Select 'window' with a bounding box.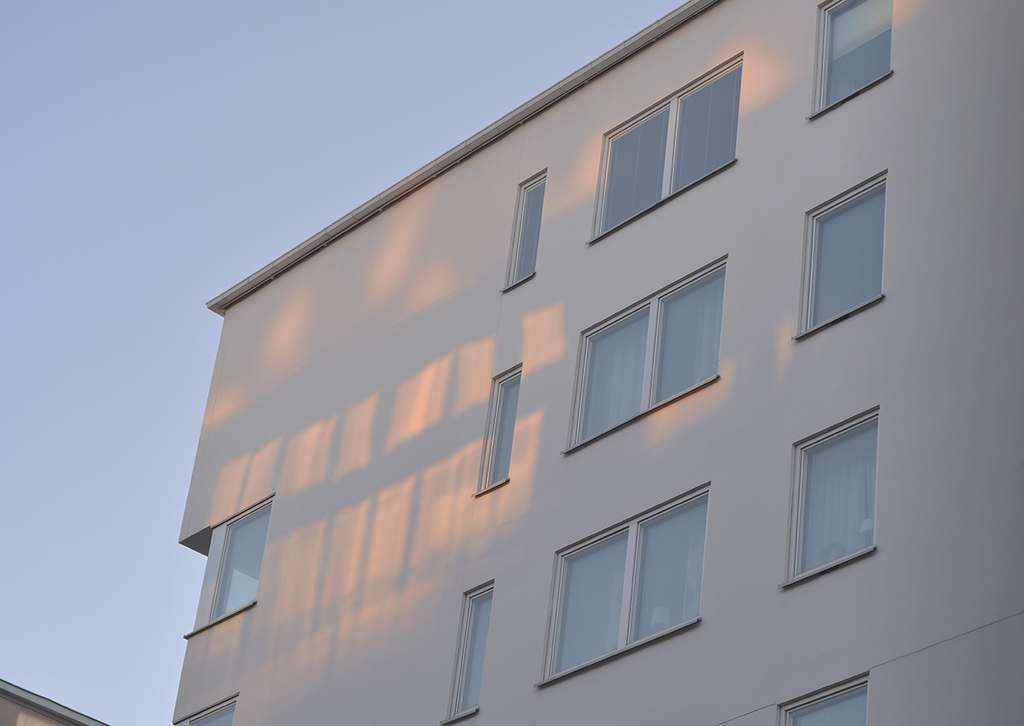
box(211, 497, 273, 624).
